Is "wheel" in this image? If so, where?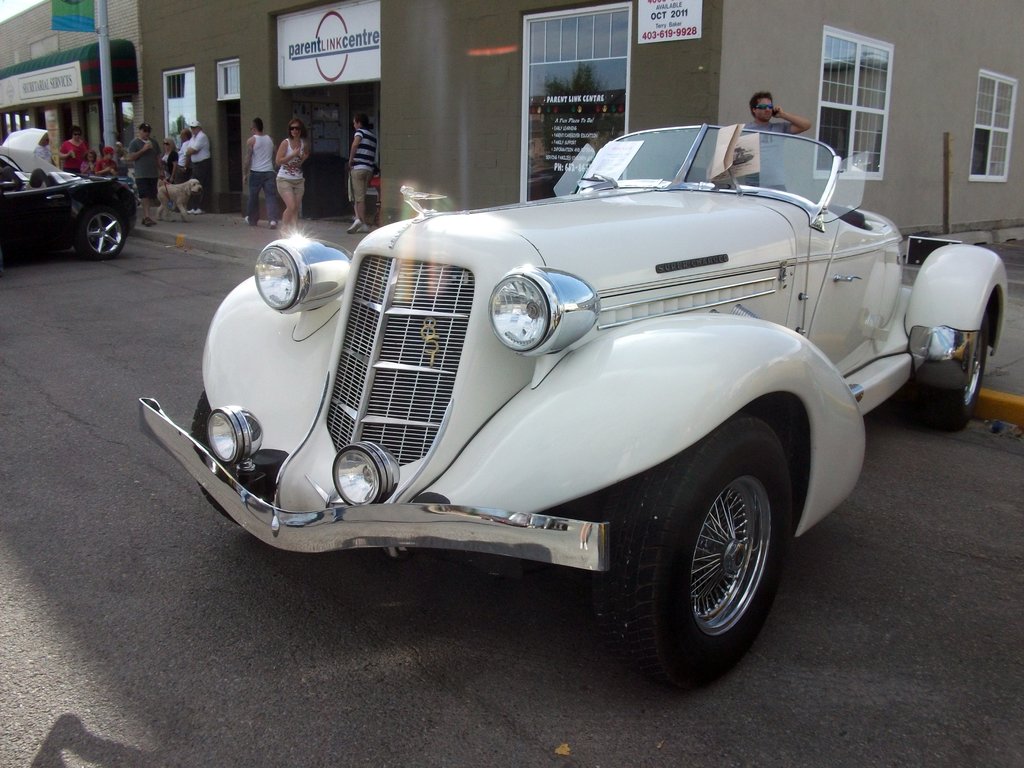
Yes, at [left=76, top=211, right=122, bottom=254].
